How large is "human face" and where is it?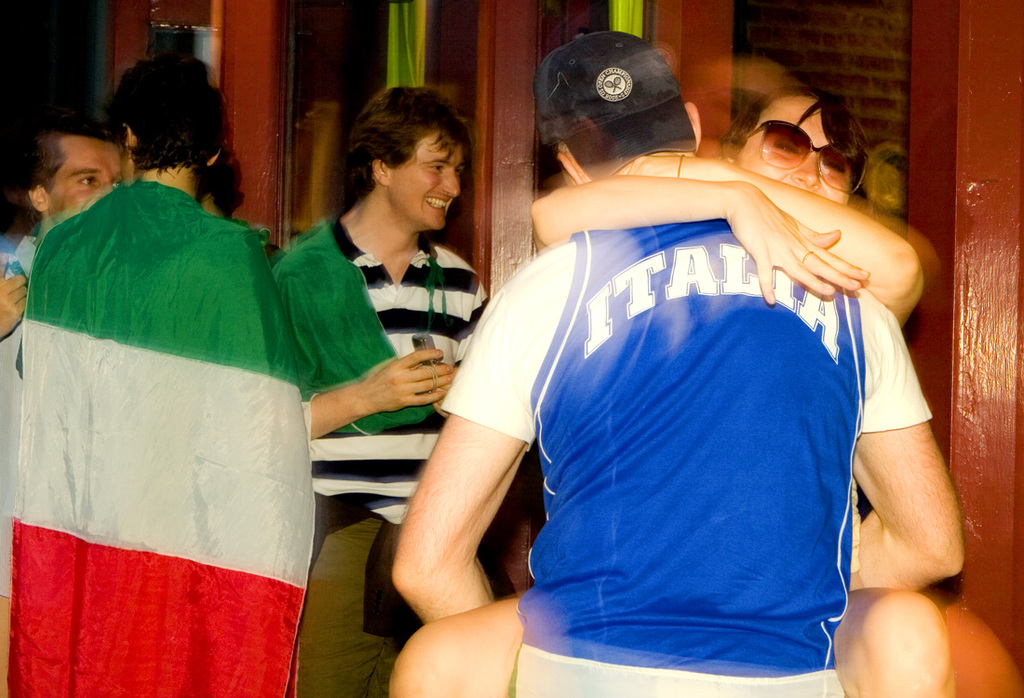
Bounding box: {"left": 48, "top": 138, "right": 126, "bottom": 215}.
